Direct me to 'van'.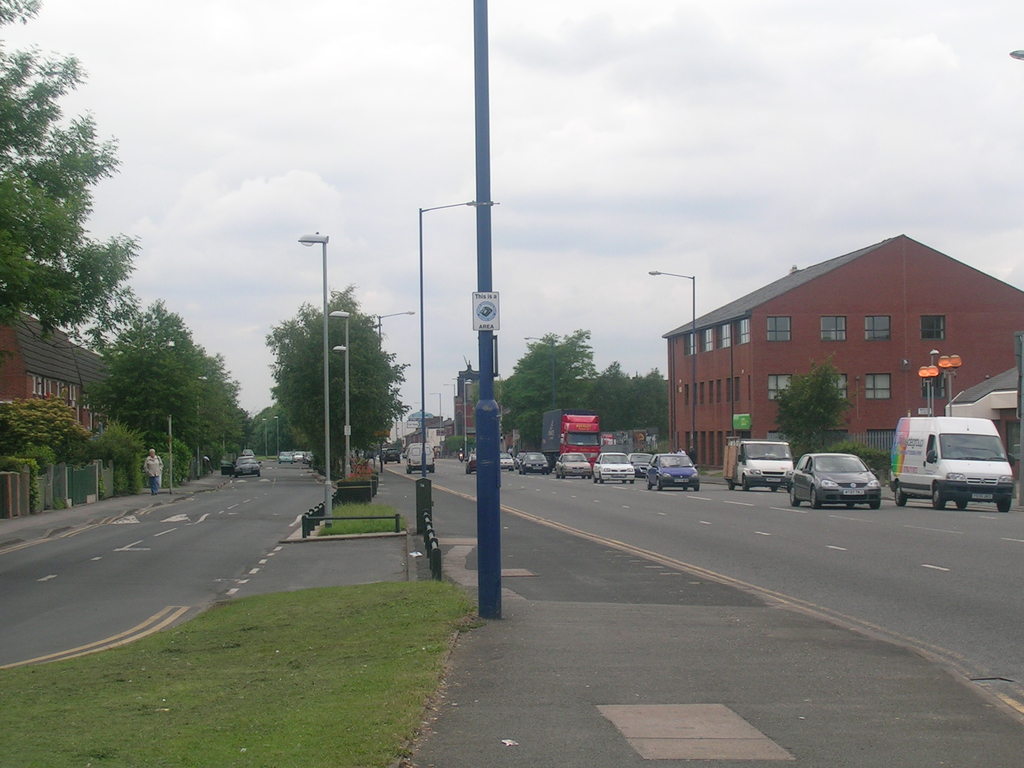
Direction: {"left": 887, "top": 415, "right": 1017, "bottom": 515}.
